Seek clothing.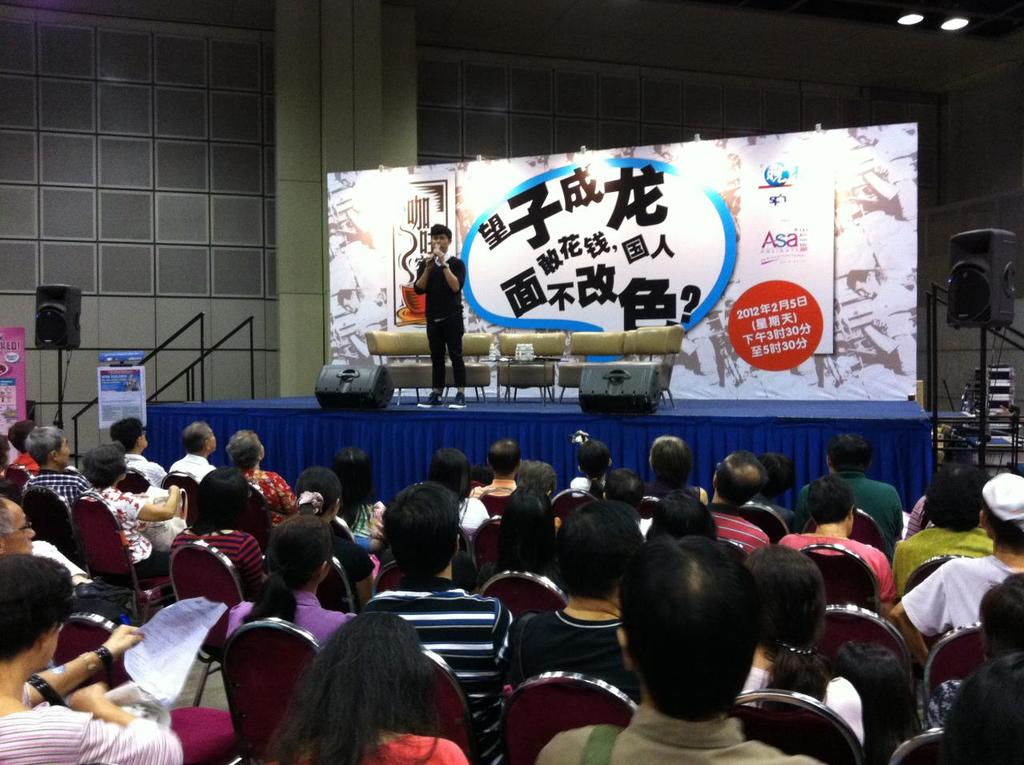
region(531, 699, 823, 764).
